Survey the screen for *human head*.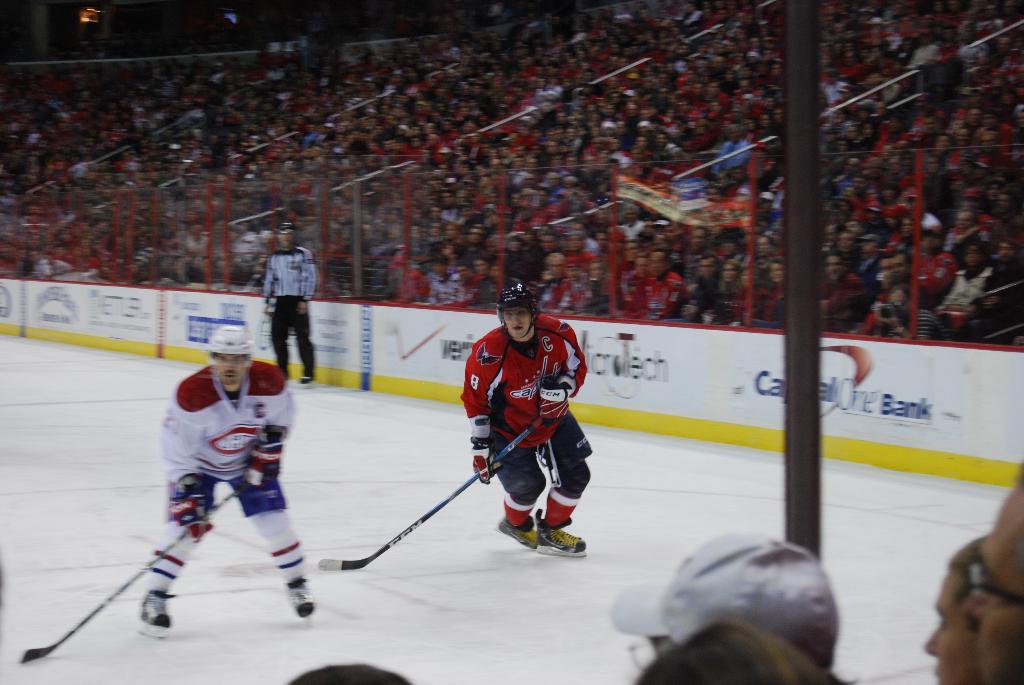
Survey found: detection(604, 528, 838, 673).
